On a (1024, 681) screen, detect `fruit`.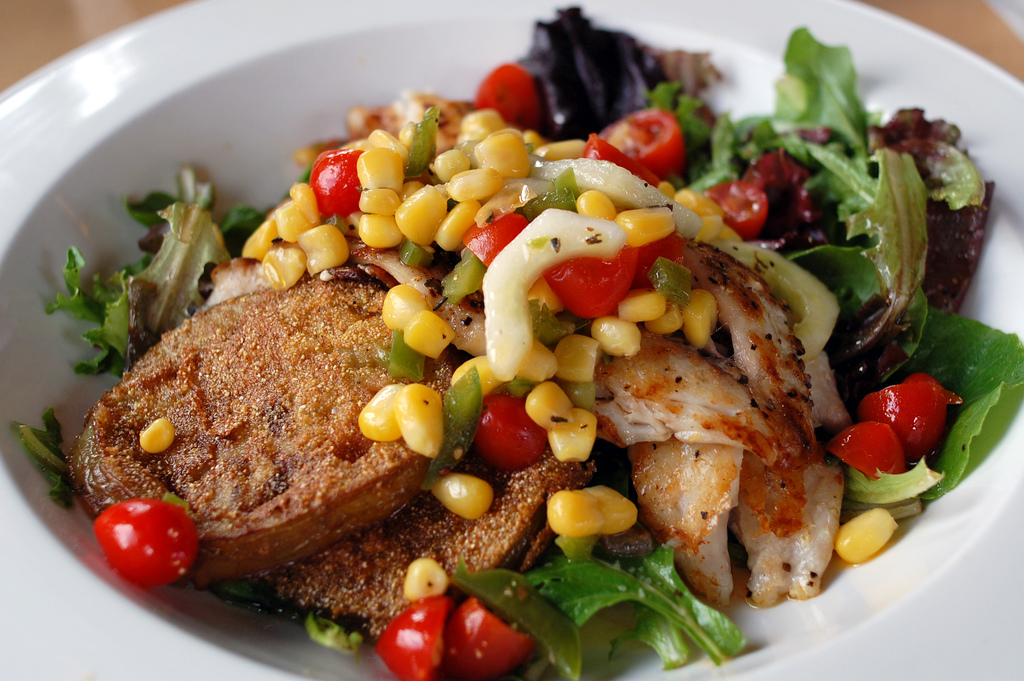
612,107,681,176.
